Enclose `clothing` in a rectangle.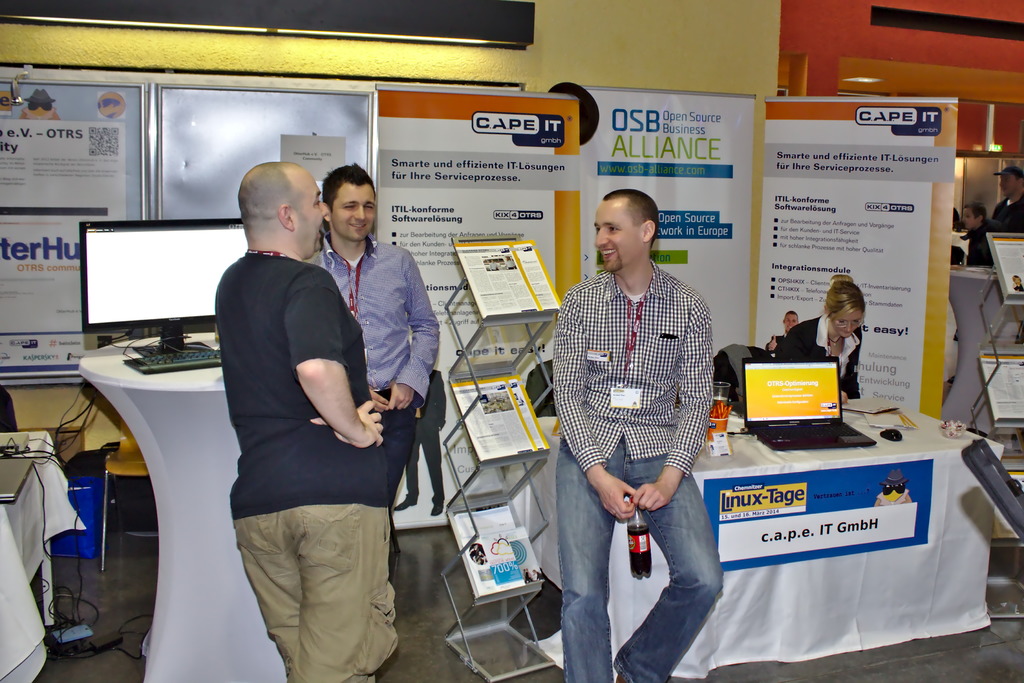
detection(1013, 282, 1023, 290).
